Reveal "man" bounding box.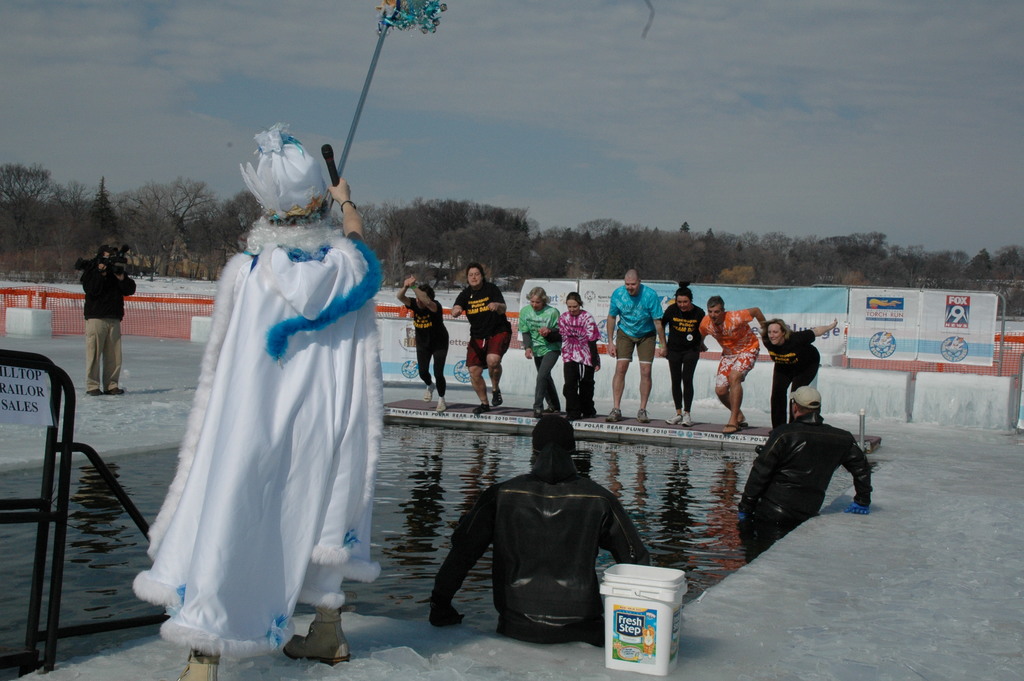
Revealed: pyautogui.locateOnScreen(694, 295, 769, 435).
